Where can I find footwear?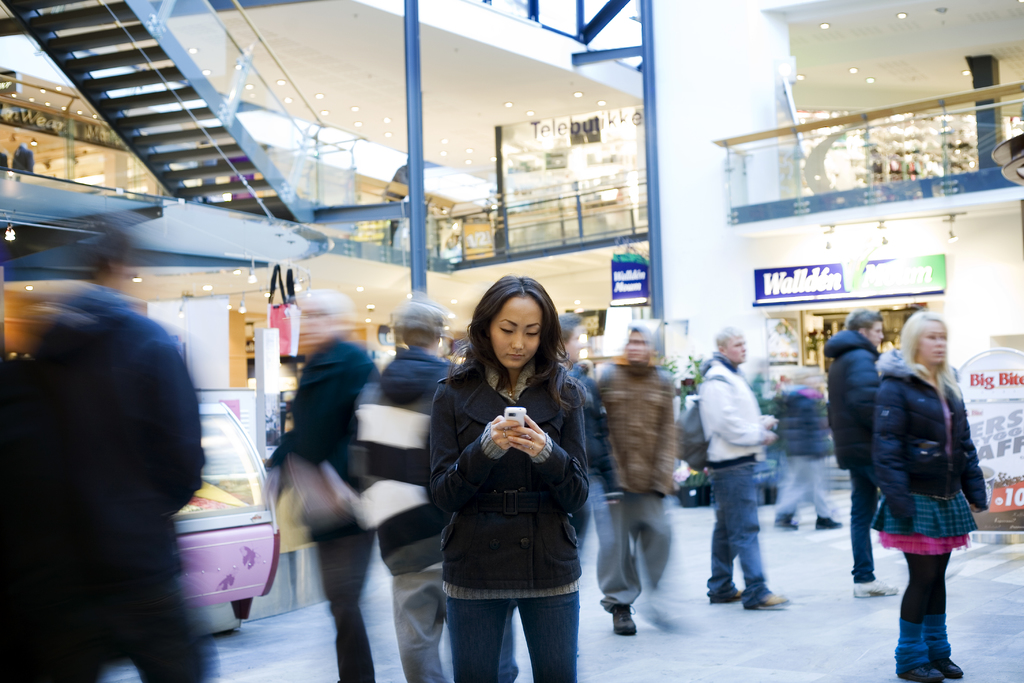
You can find it at bbox(710, 586, 749, 602).
